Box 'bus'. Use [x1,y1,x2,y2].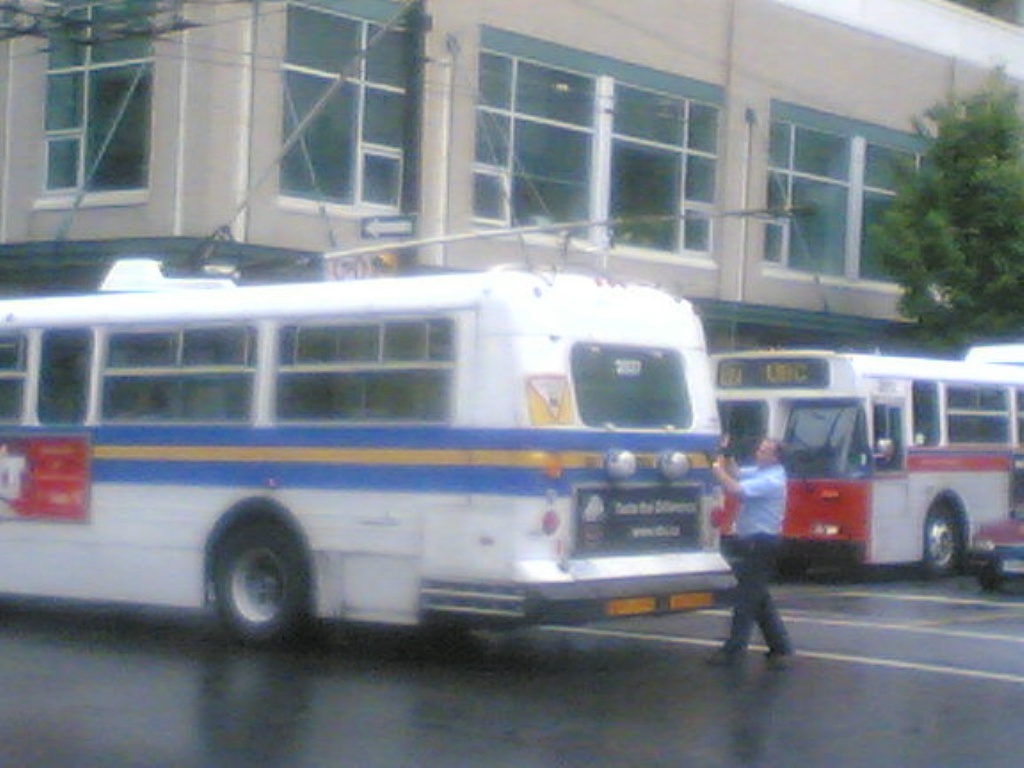
[708,348,1023,584].
